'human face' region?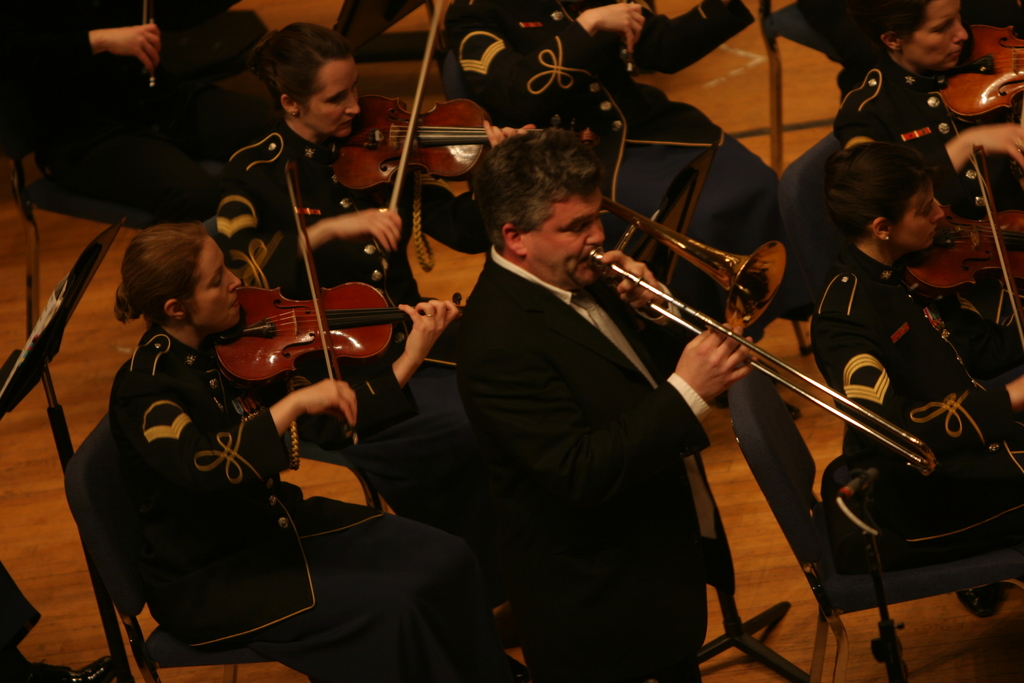
(186,236,242,325)
